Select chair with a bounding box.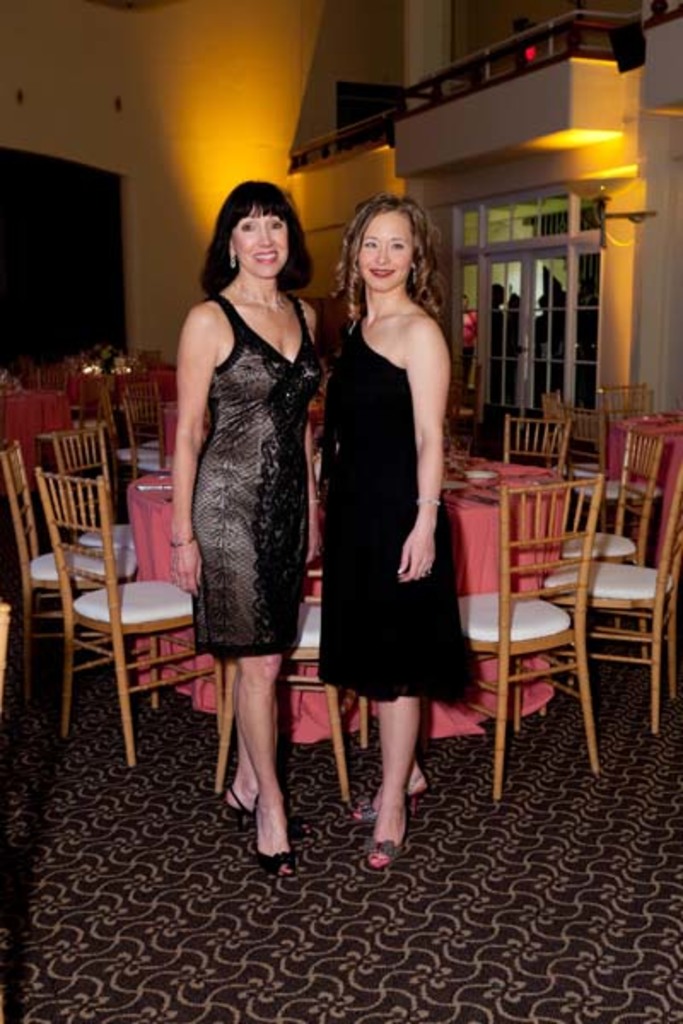
left=596, top=382, right=651, bottom=432.
